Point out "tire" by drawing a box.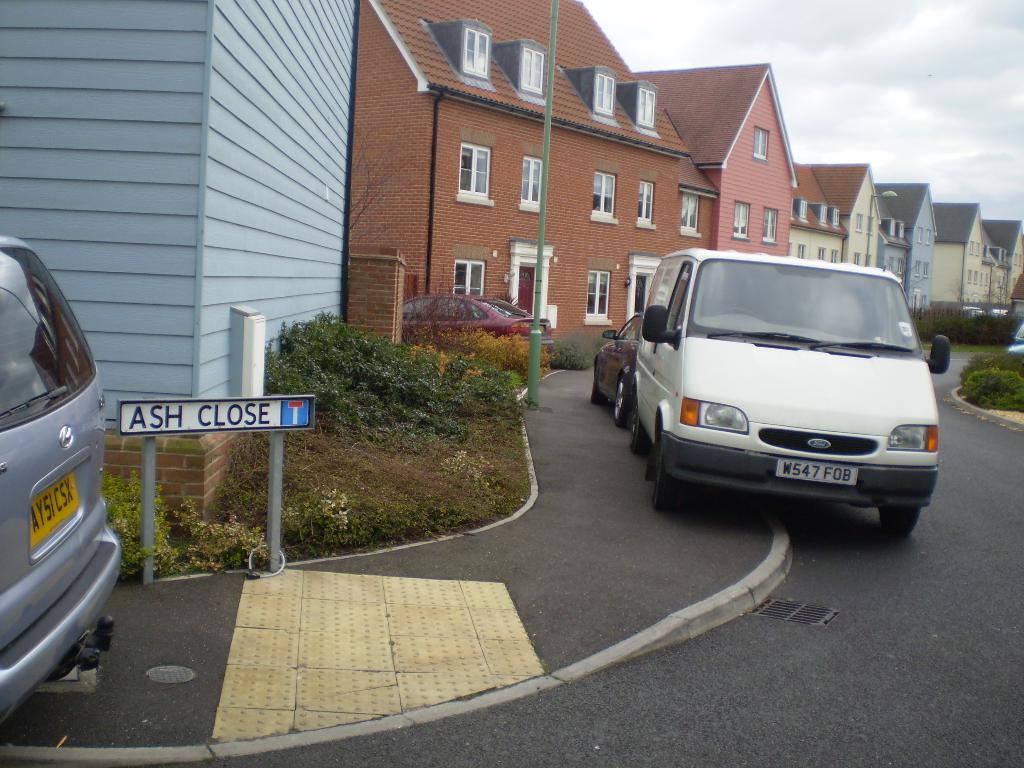
locate(631, 420, 650, 456).
